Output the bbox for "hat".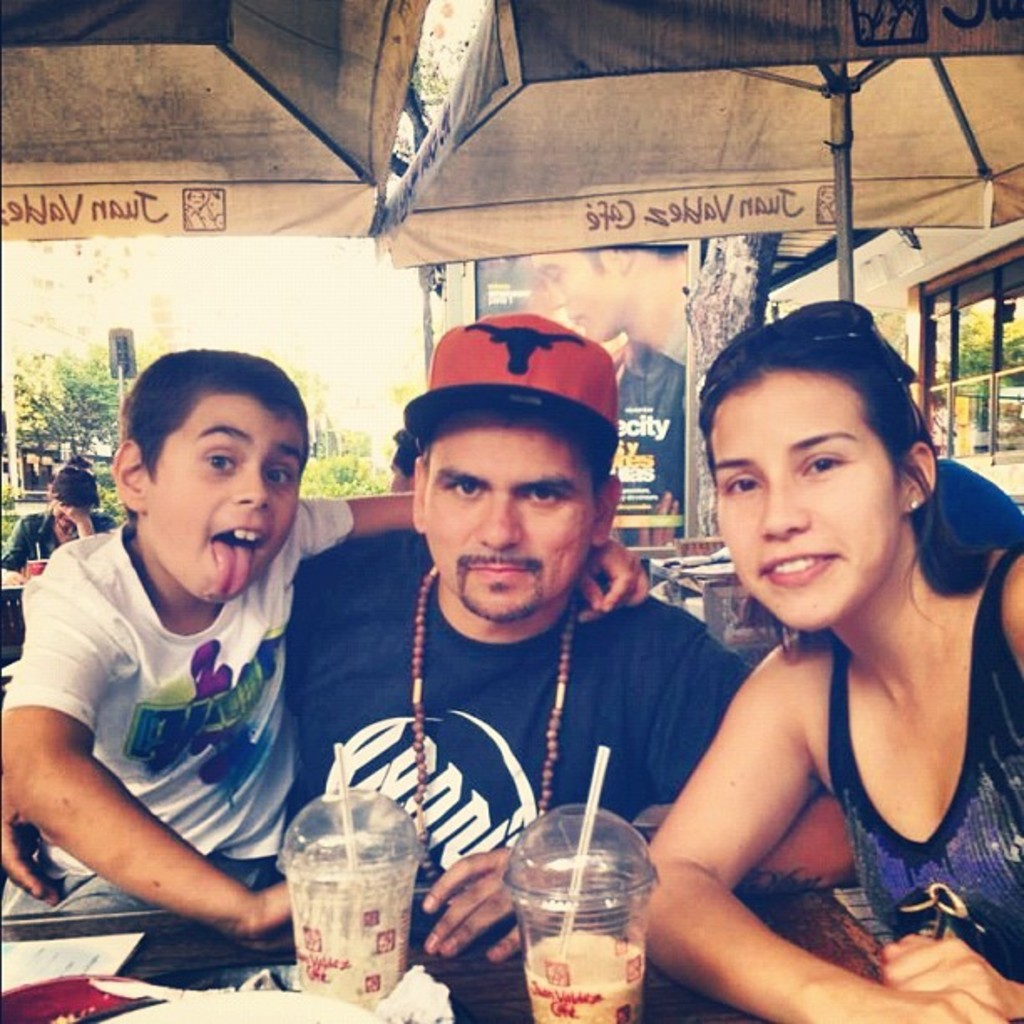
box(390, 308, 624, 479).
